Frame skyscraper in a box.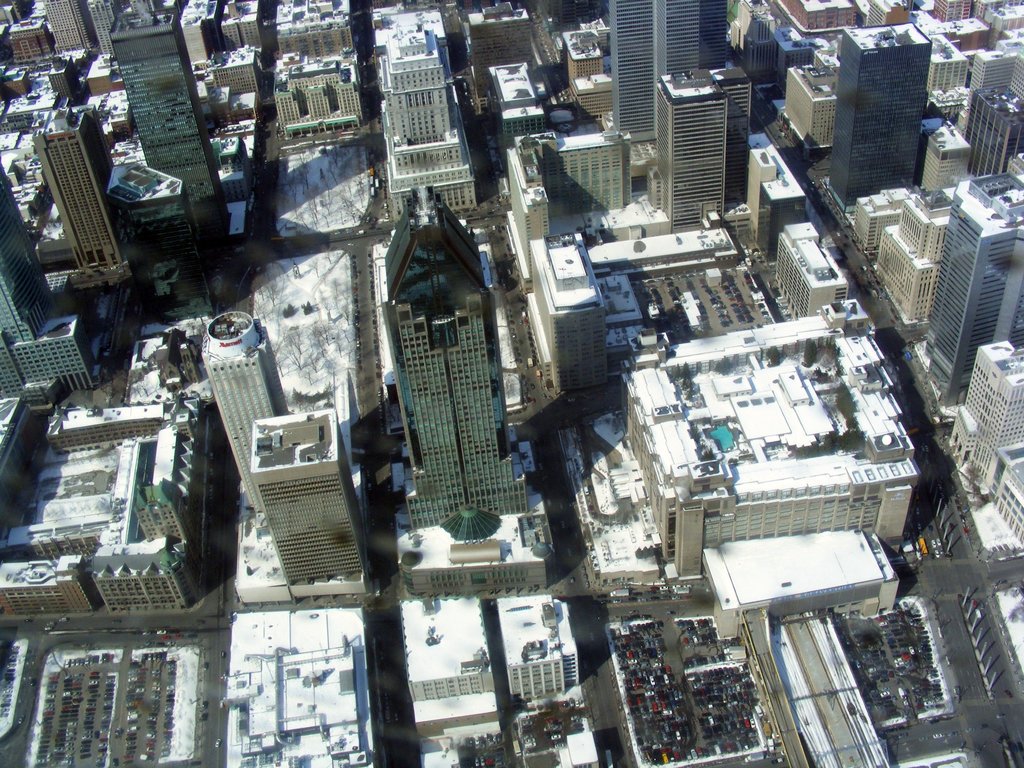
l=33, t=97, r=150, b=285.
